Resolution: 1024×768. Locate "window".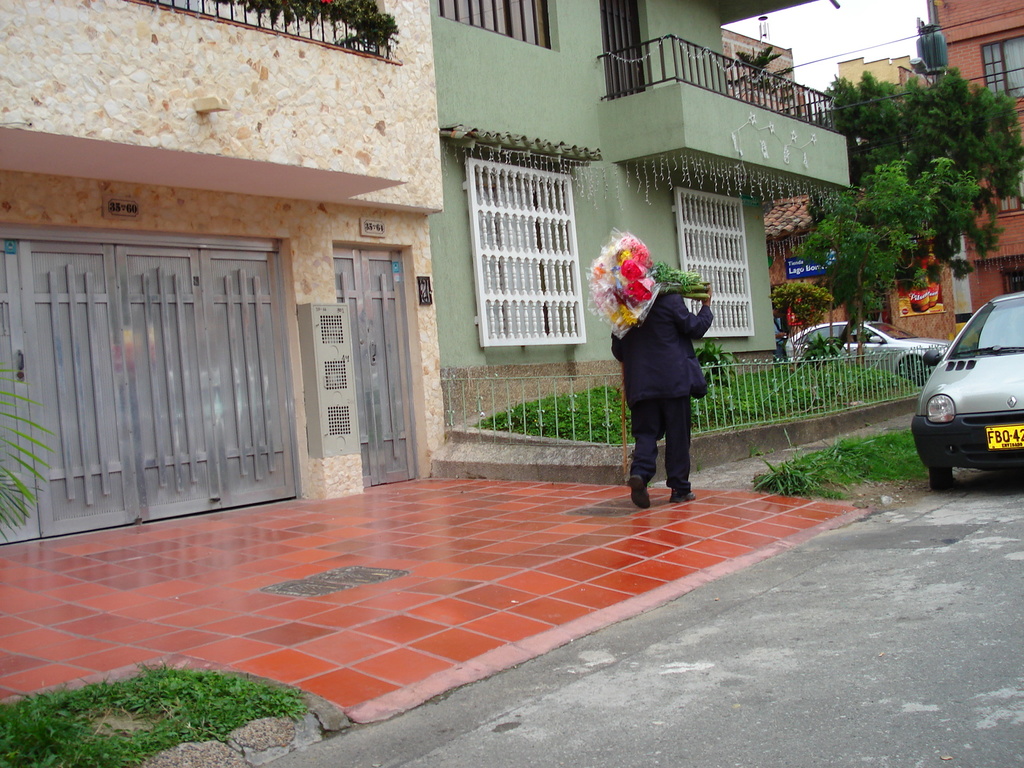
select_region(980, 37, 1022, 99).
